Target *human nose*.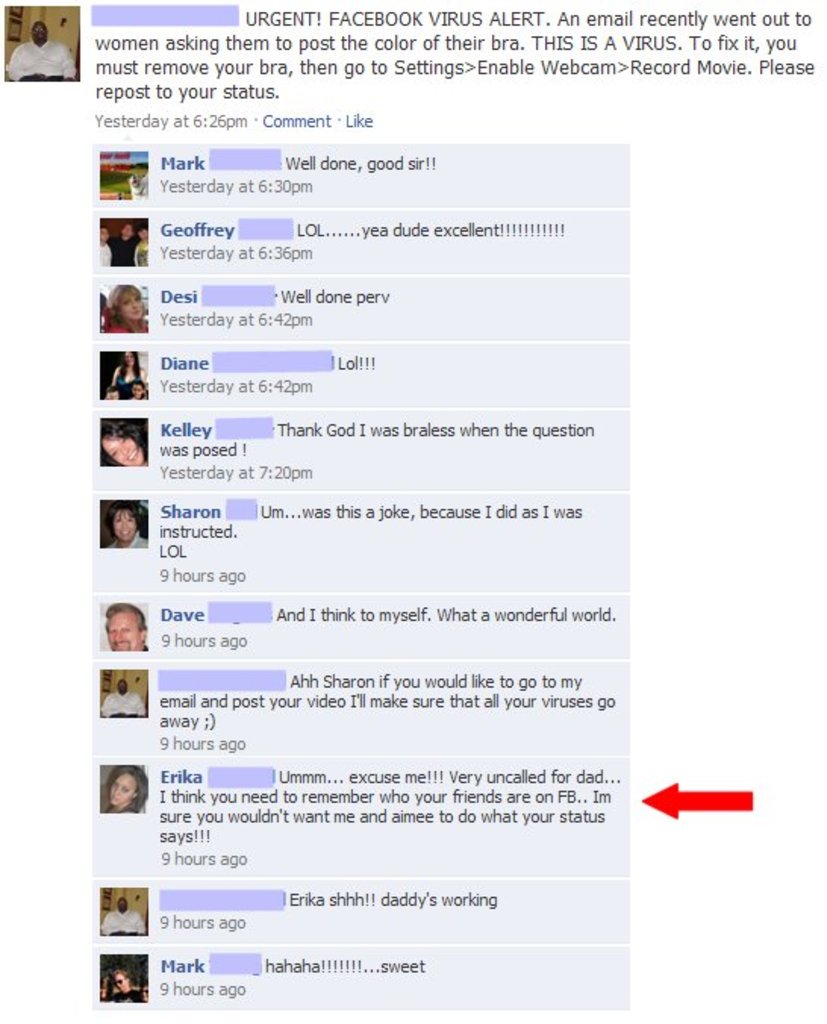
Target region: [123,518,133,530].
